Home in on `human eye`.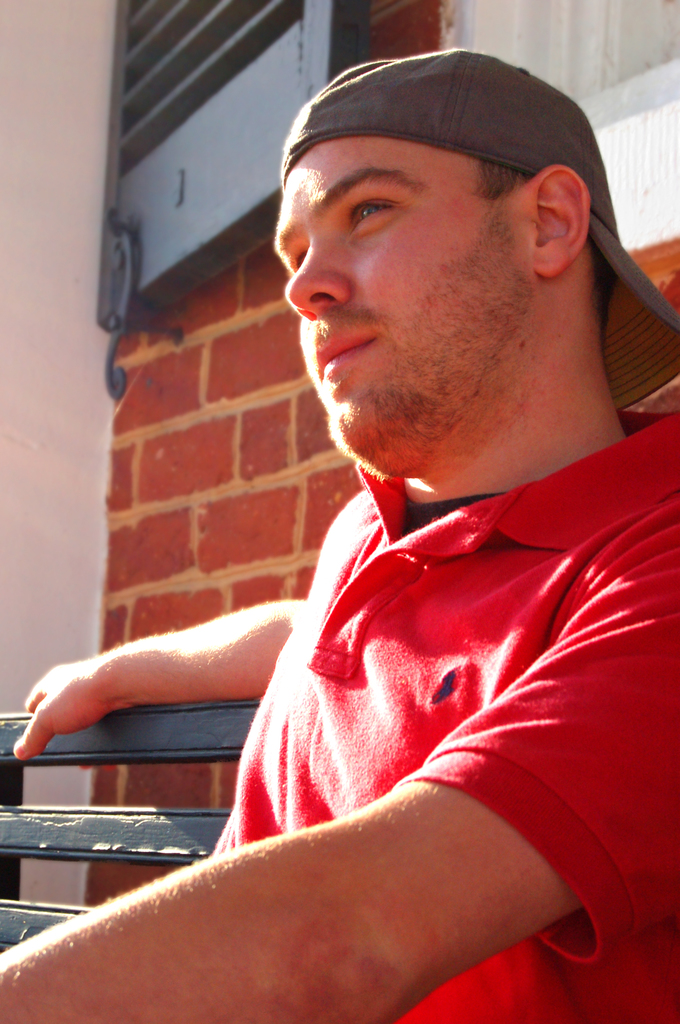
Homed in at detection(338, 169, 427, 236).
